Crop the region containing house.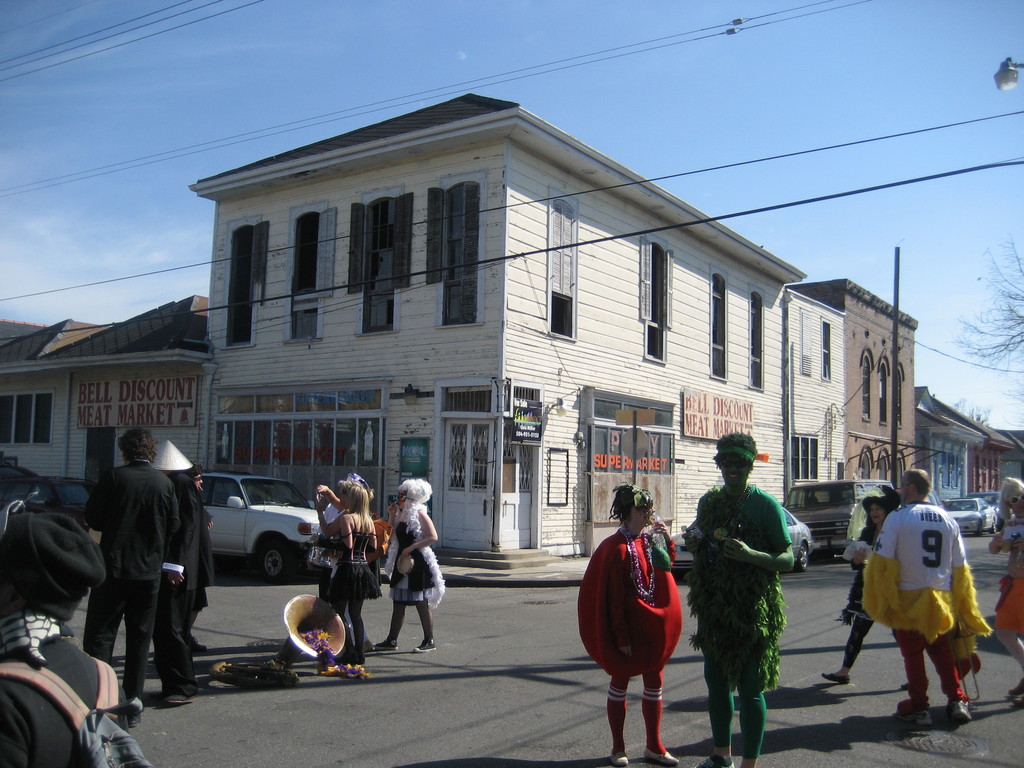
Crop region: rect(169, 82, 894, 586).
